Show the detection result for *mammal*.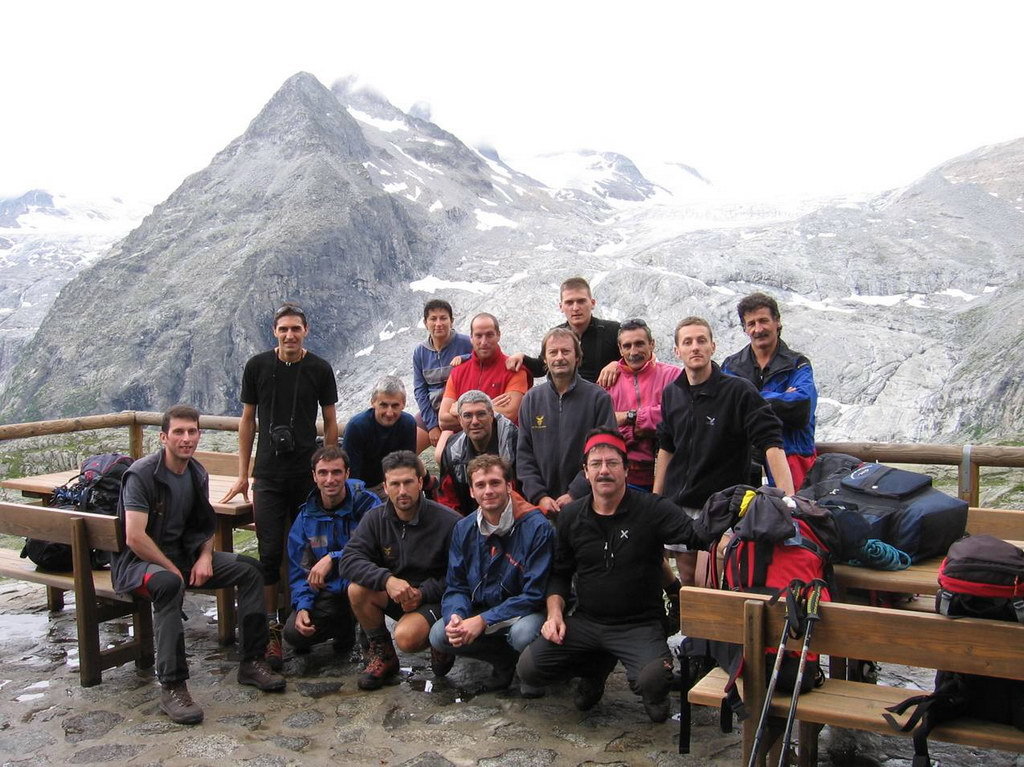
Rect(608, 320, 674, 491).
